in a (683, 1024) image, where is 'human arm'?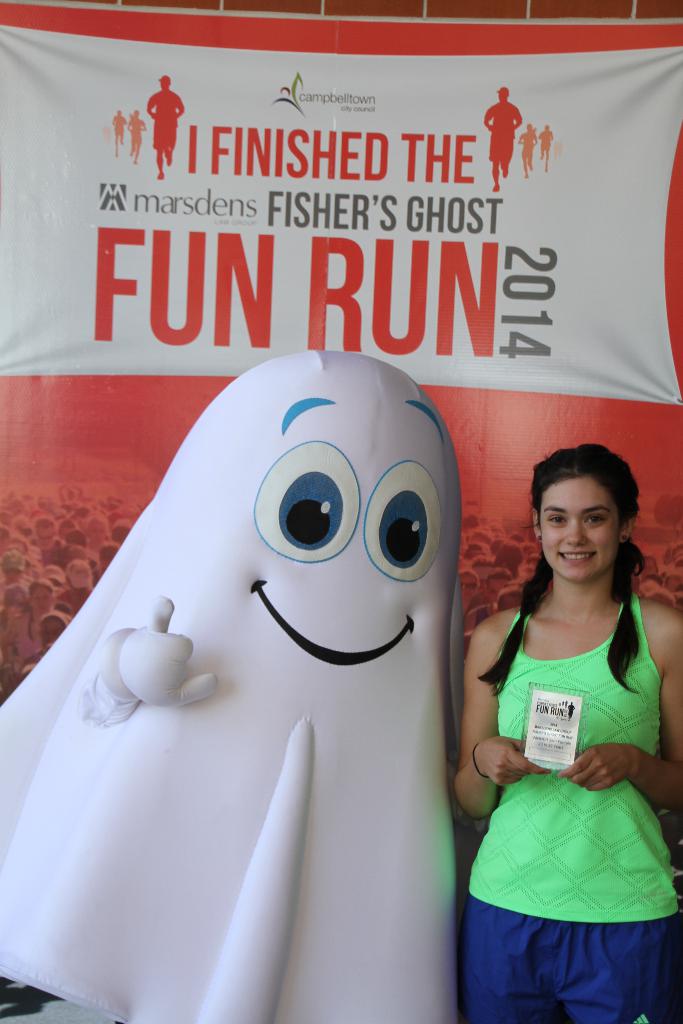
detection(448, 630, 549, 824).
